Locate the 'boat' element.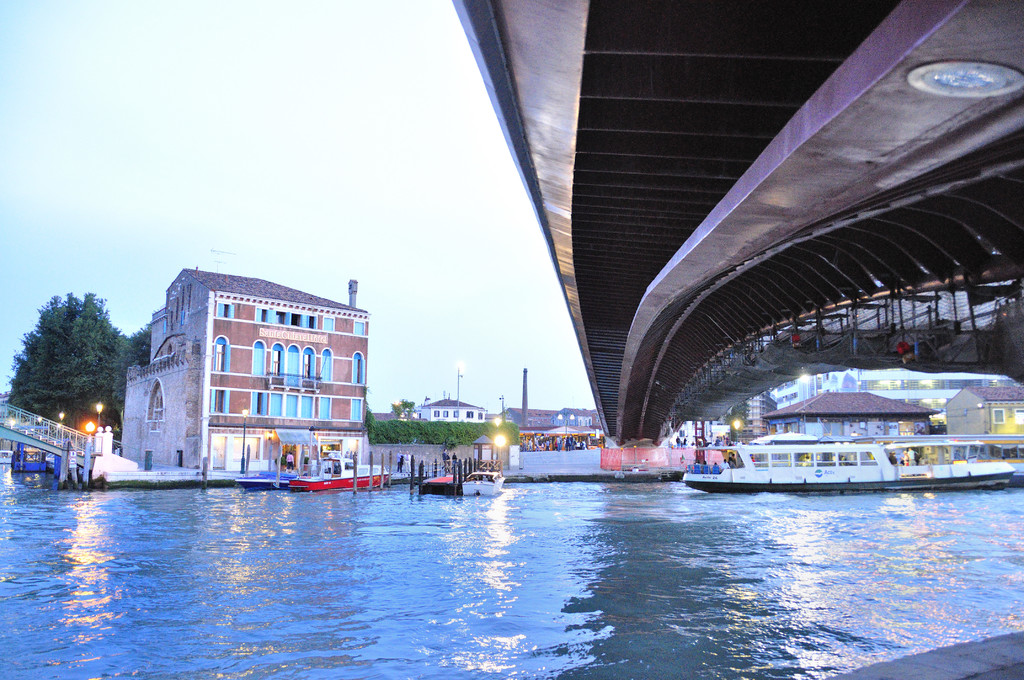
Element bbox: 457:472:511:497.
